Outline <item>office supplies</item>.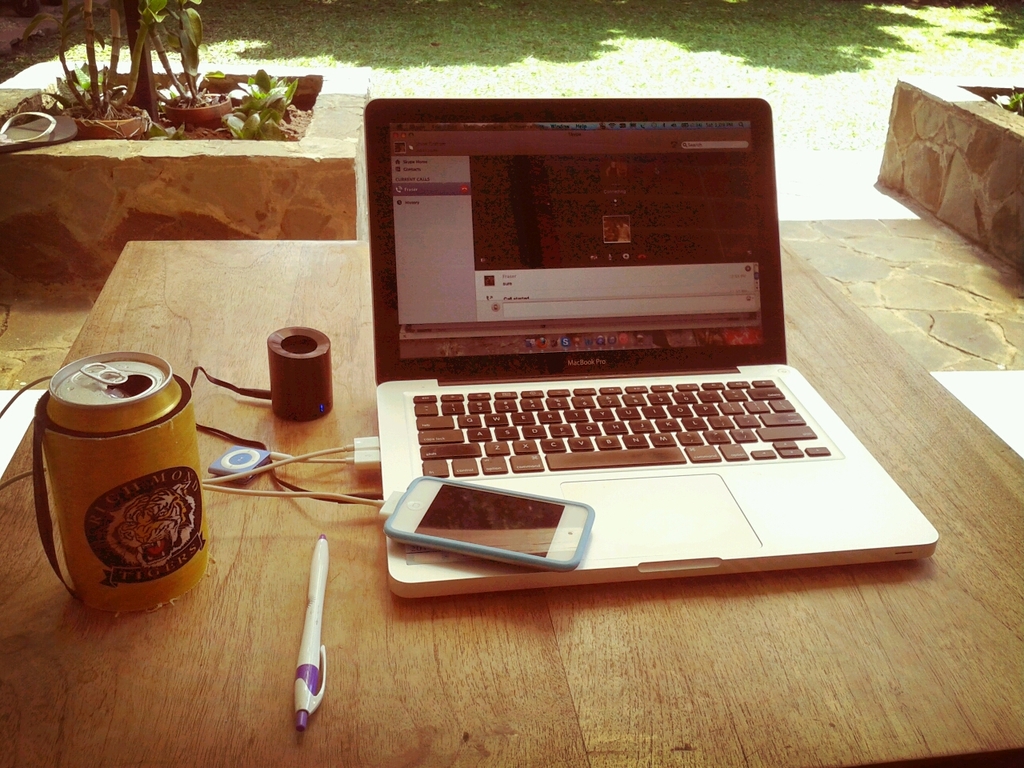
Outline: detection(290, 534, 329, 734).
